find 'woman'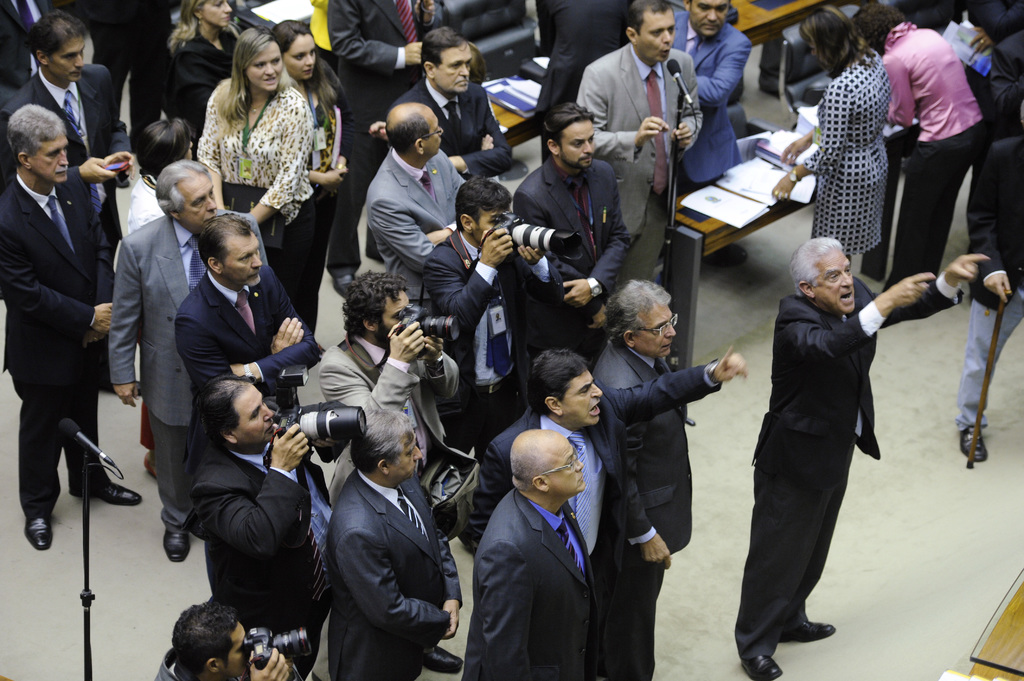
pyautogui.locateOnScreen(768, 3, 890, 266)
